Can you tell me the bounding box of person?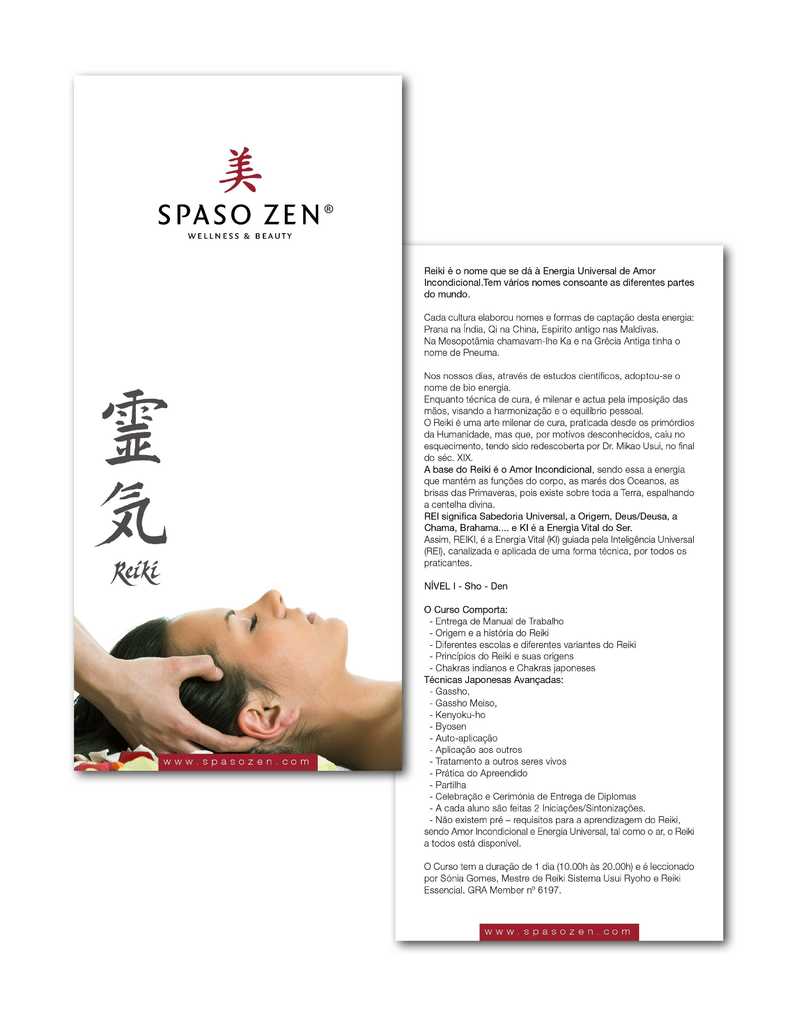
l=69, t=607, r=260, b=756.
